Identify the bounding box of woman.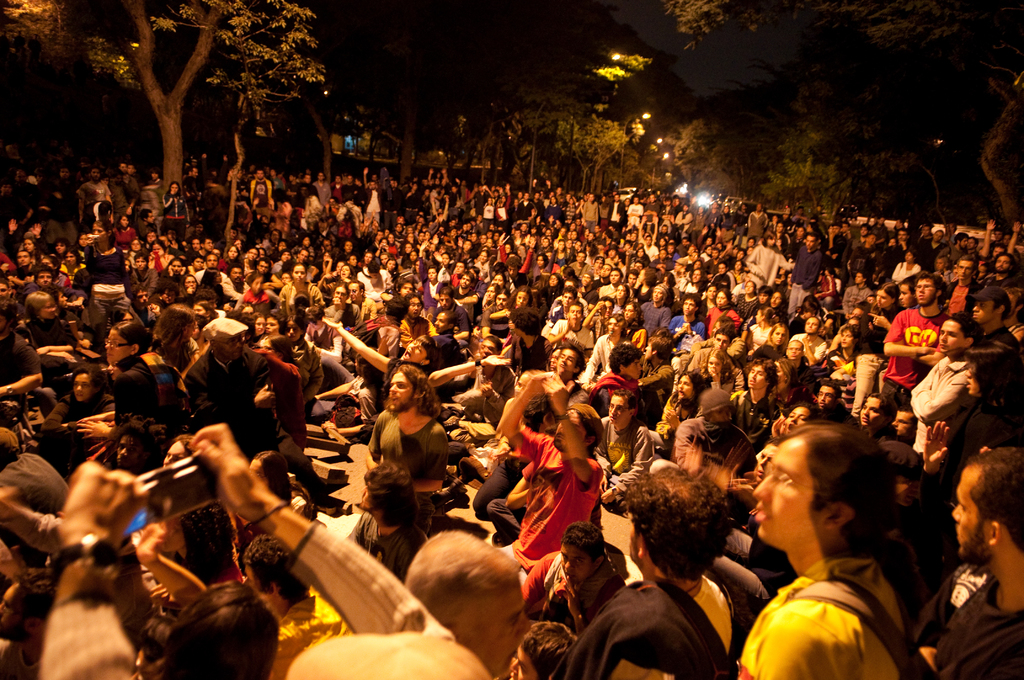
x1=176 y1=270 x2=198 y2=295.
